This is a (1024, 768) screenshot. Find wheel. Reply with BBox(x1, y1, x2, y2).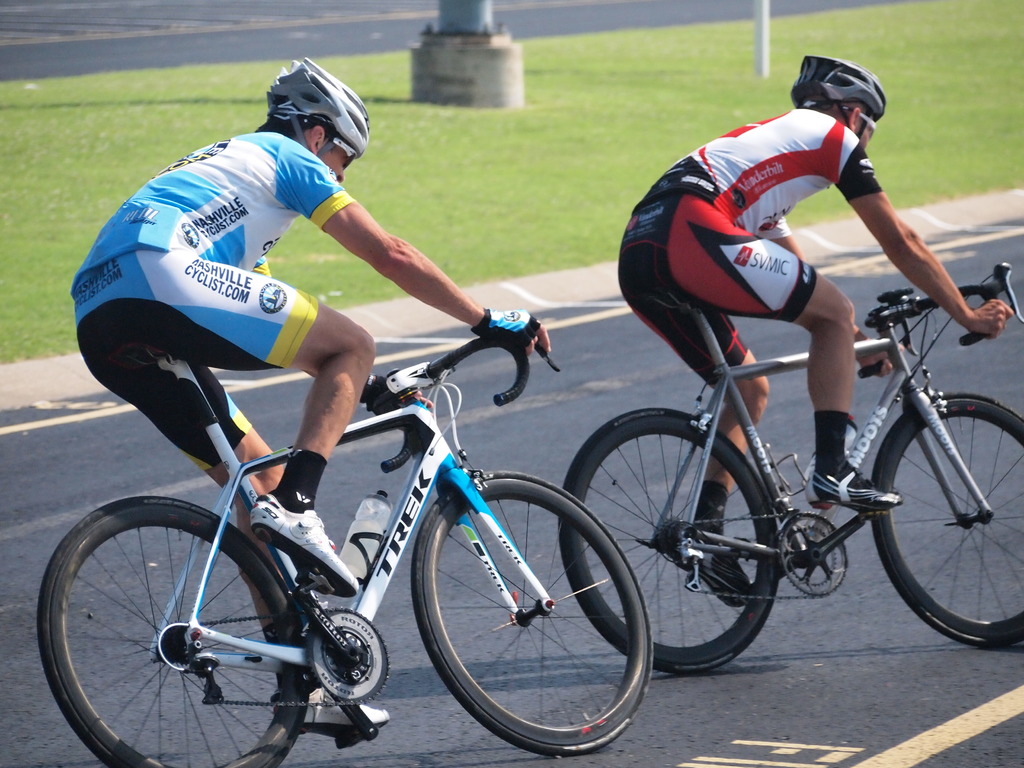
BBox(867, 396, 1023, 651).
